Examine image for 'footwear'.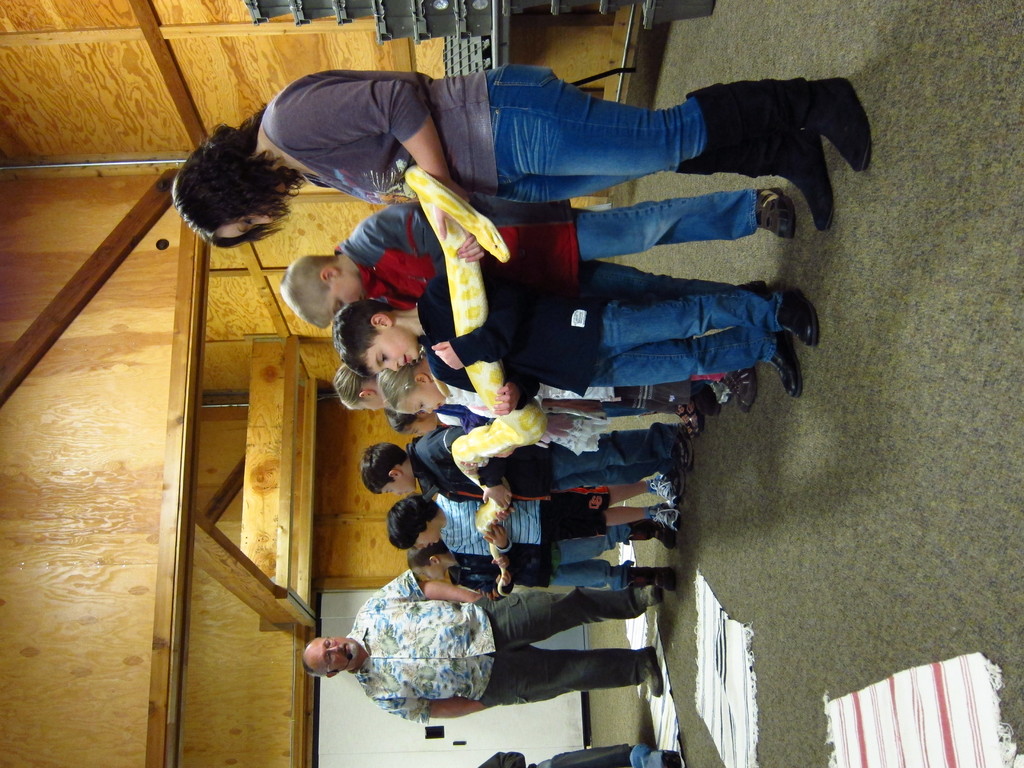
Examination result: BBox(643, 644, 668, 695).
